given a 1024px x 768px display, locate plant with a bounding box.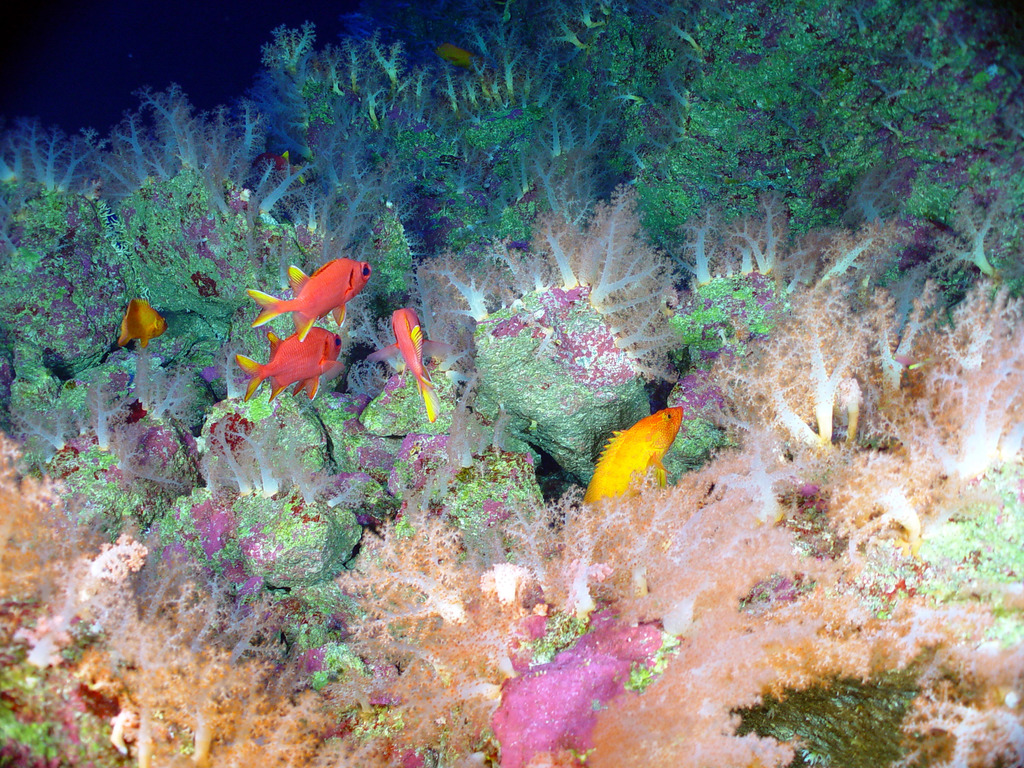
Located: rect(0, 366, 95, 440).
